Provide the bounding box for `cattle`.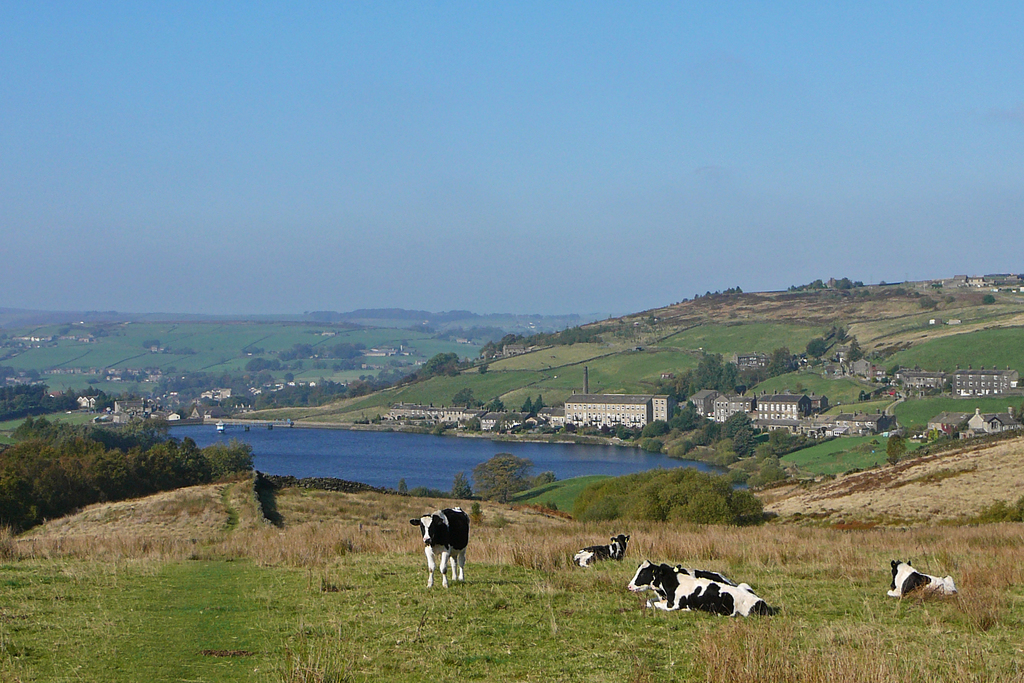
[x1=647, y1=562, x2=778, y2=609].
